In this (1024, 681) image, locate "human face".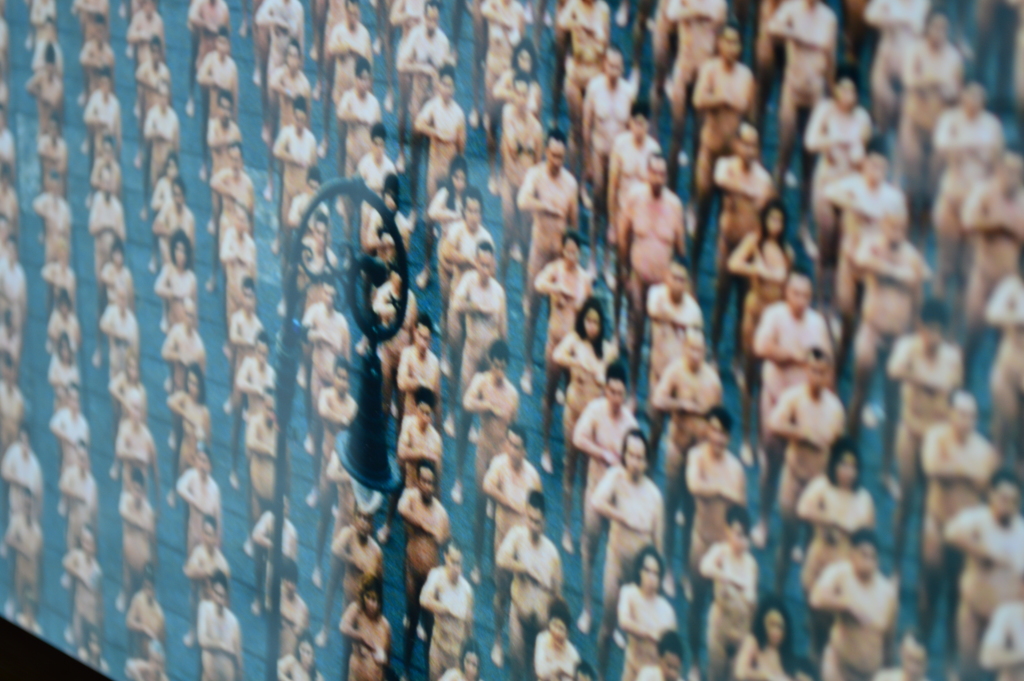
Bounding box: left=410, top=458, right=440, bottom=500.
